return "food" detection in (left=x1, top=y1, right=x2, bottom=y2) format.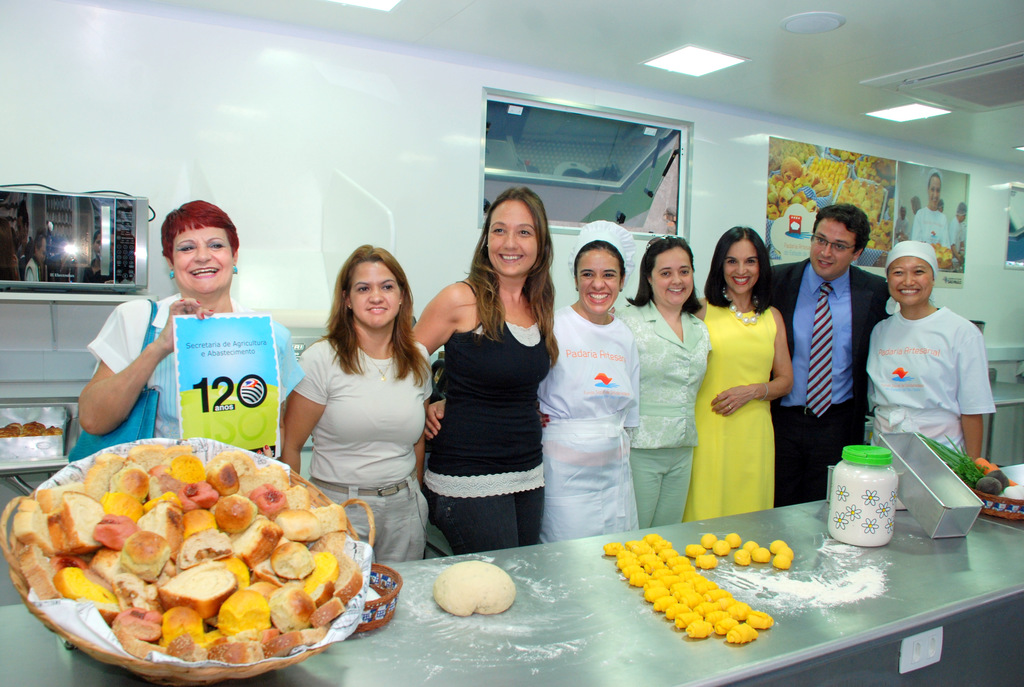
(left=732, top=548, right=751, bottom=567).
